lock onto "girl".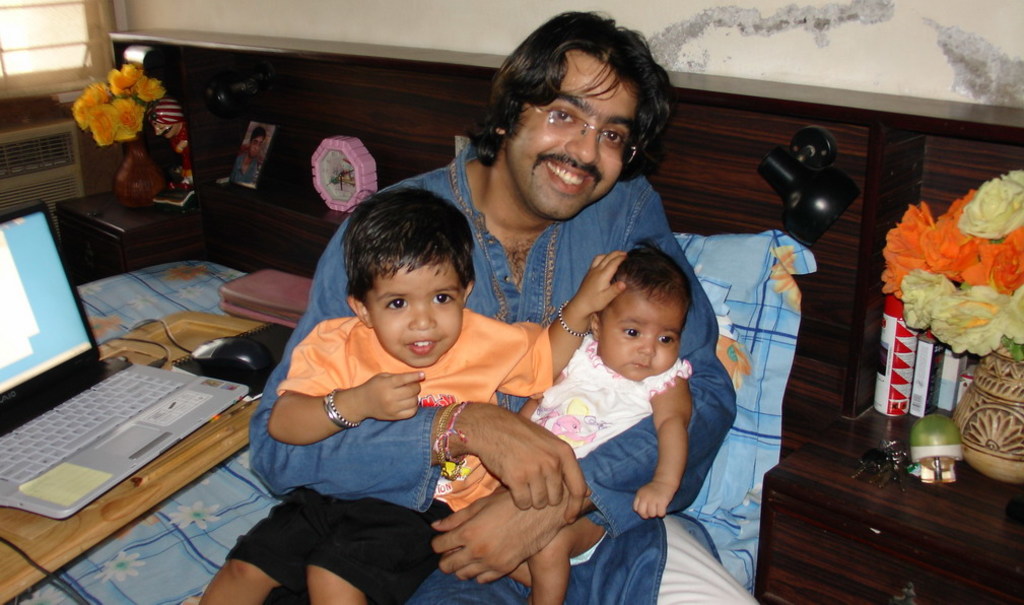
Locked: l=517, t=238, r=691, b=601.
